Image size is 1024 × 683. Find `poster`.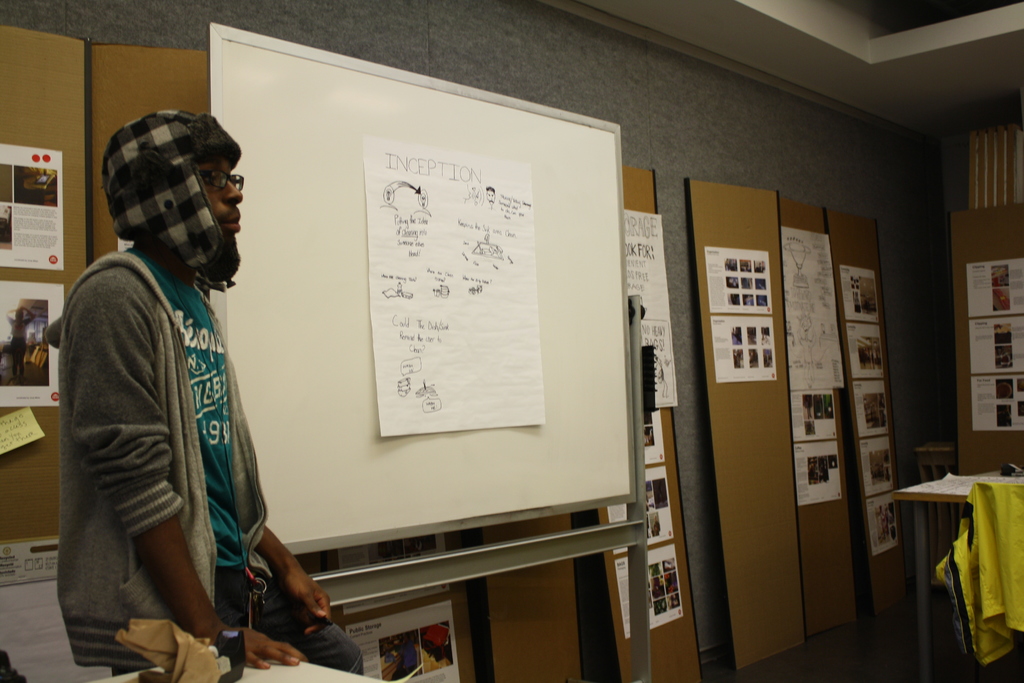
(left=975, top=375, right=1023, bottom=429).
